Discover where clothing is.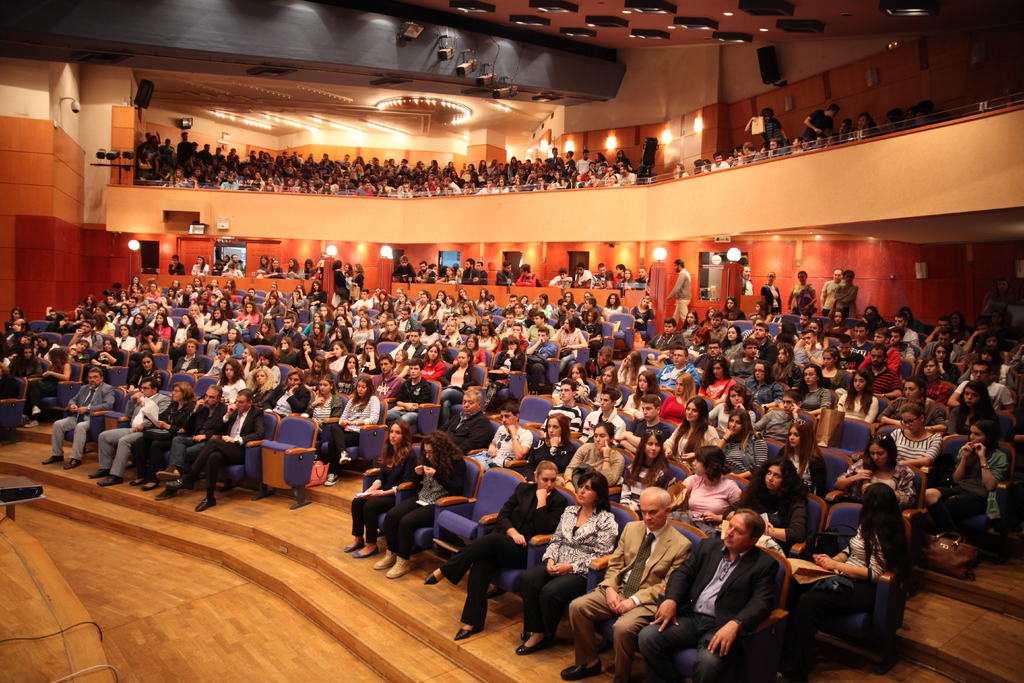
Discovered at <region>520, 439, 568, 473</region>.
